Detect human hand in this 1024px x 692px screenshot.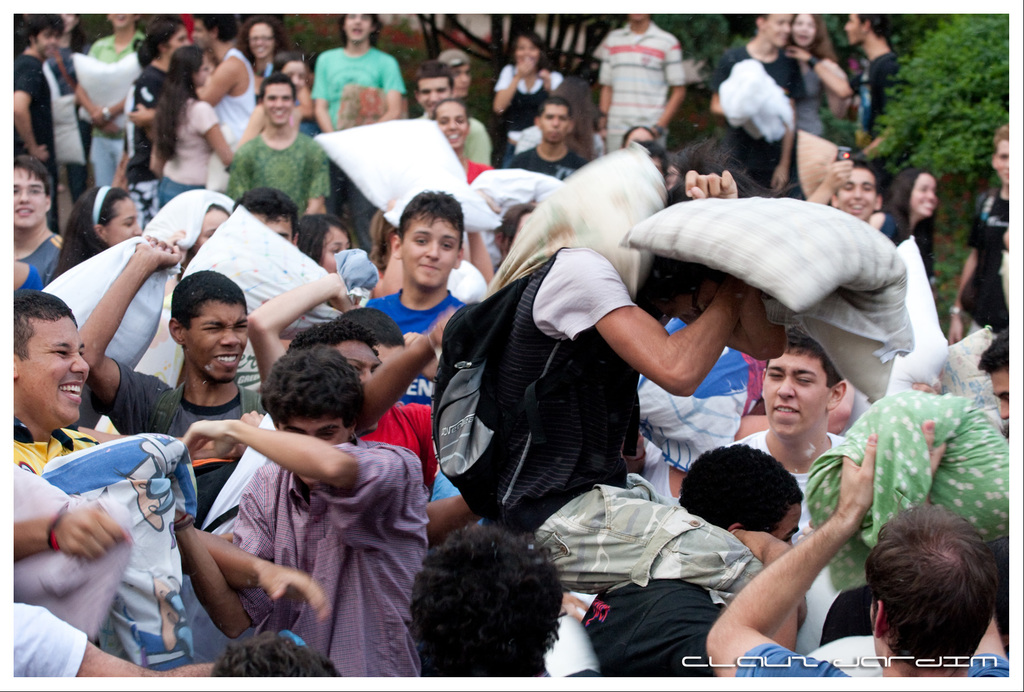
Detection: (732,529,776,557).
